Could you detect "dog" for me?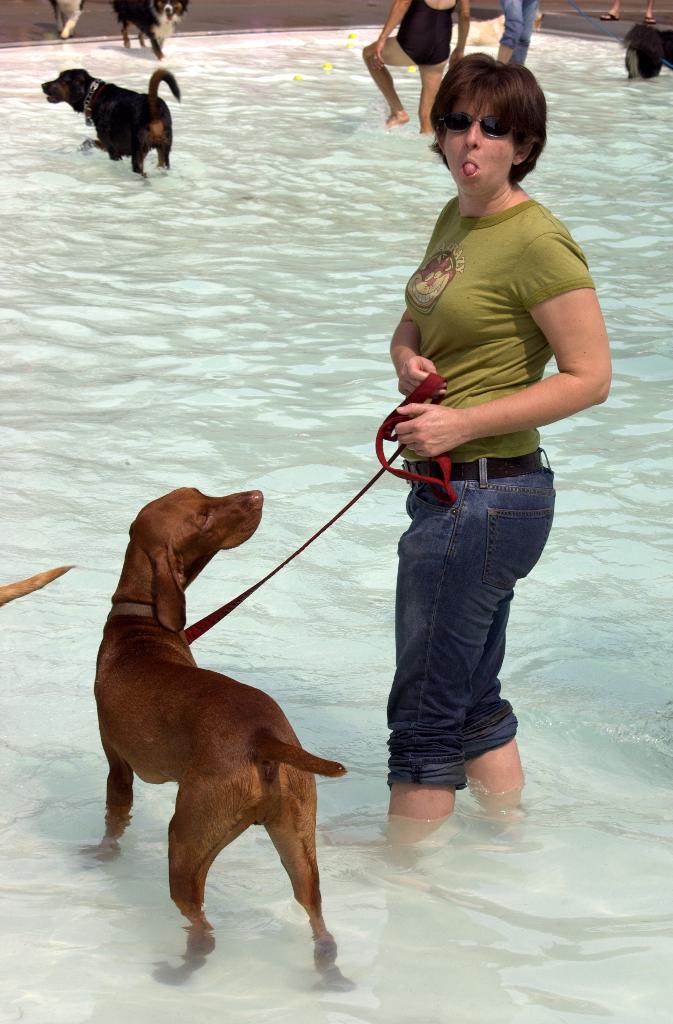
Detection result: BBox(40, 64, 185, 176).
